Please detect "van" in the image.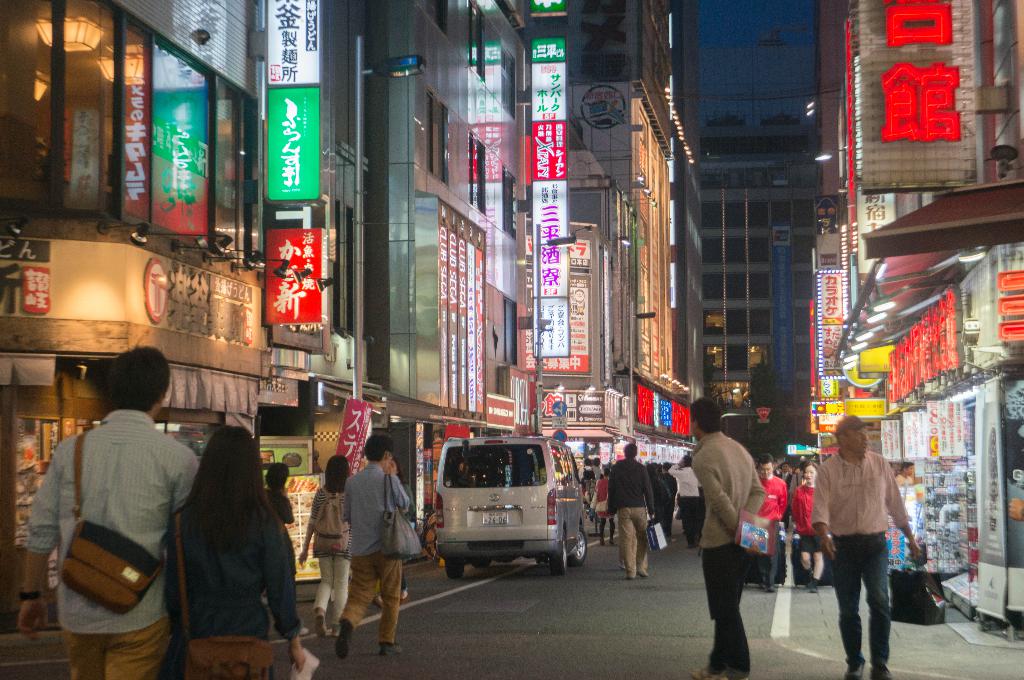
box=[429, 434, 589, 578].
